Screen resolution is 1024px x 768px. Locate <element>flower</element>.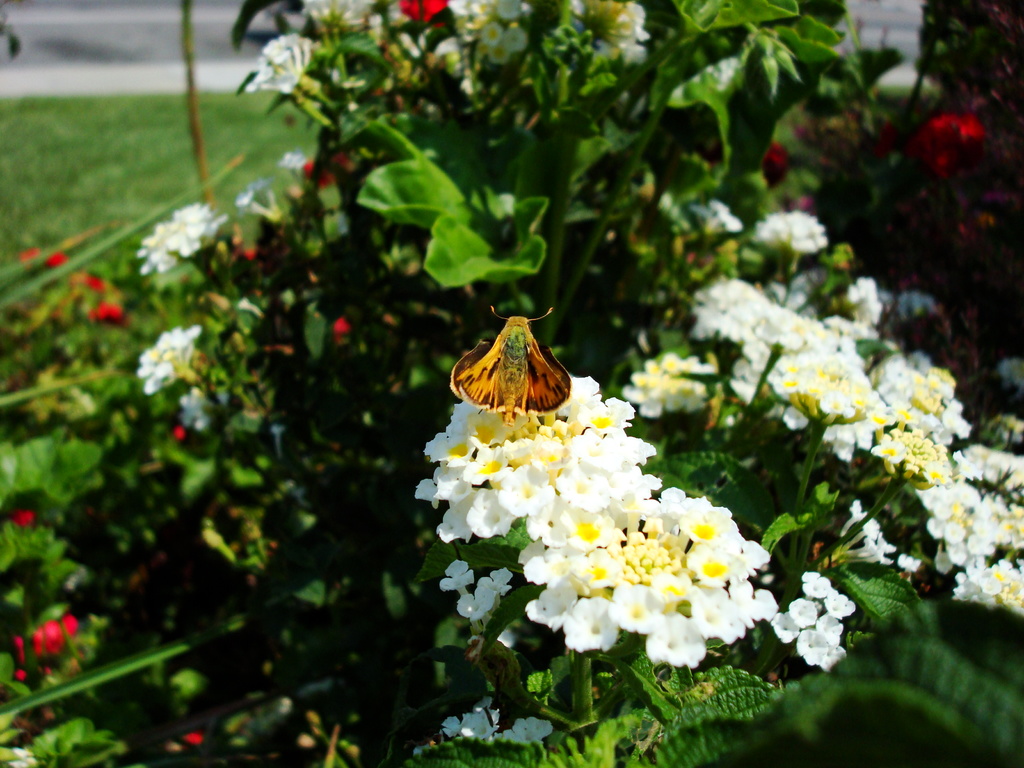
<box>643,610,705,667</box>.
